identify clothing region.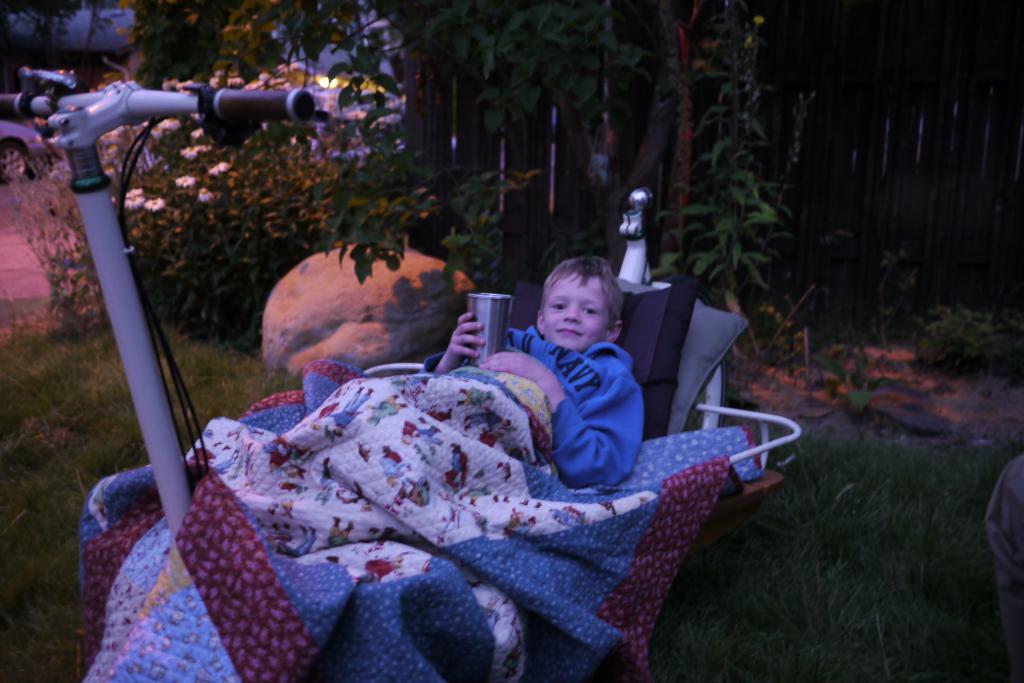
Region: <box>359,304,640,474</box>.
